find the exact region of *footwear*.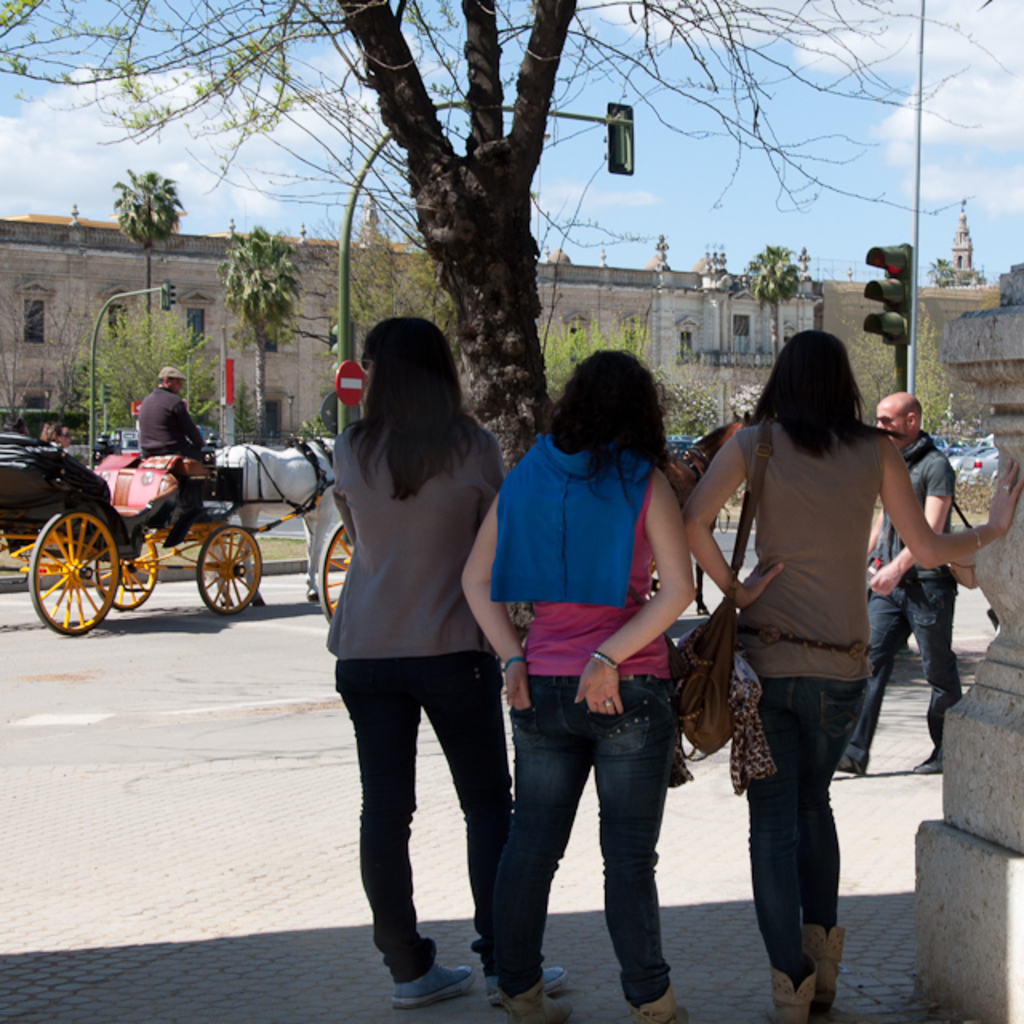
Exact region: box=[627, 992, 682, 1022].
